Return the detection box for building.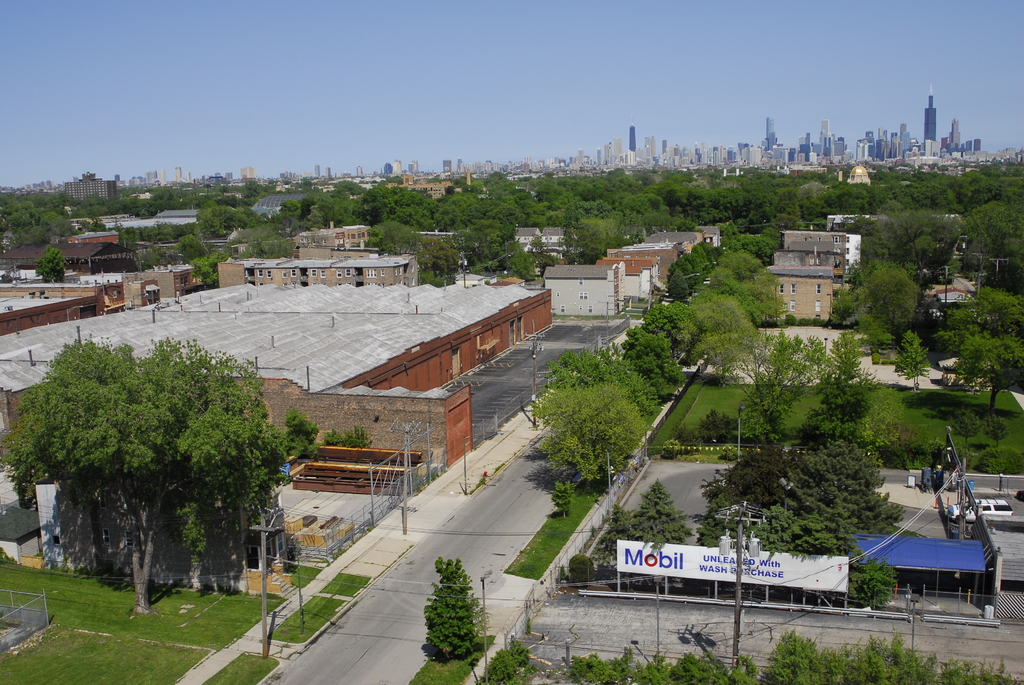
[x1=0, y1=256, x2=550, y2=466].
